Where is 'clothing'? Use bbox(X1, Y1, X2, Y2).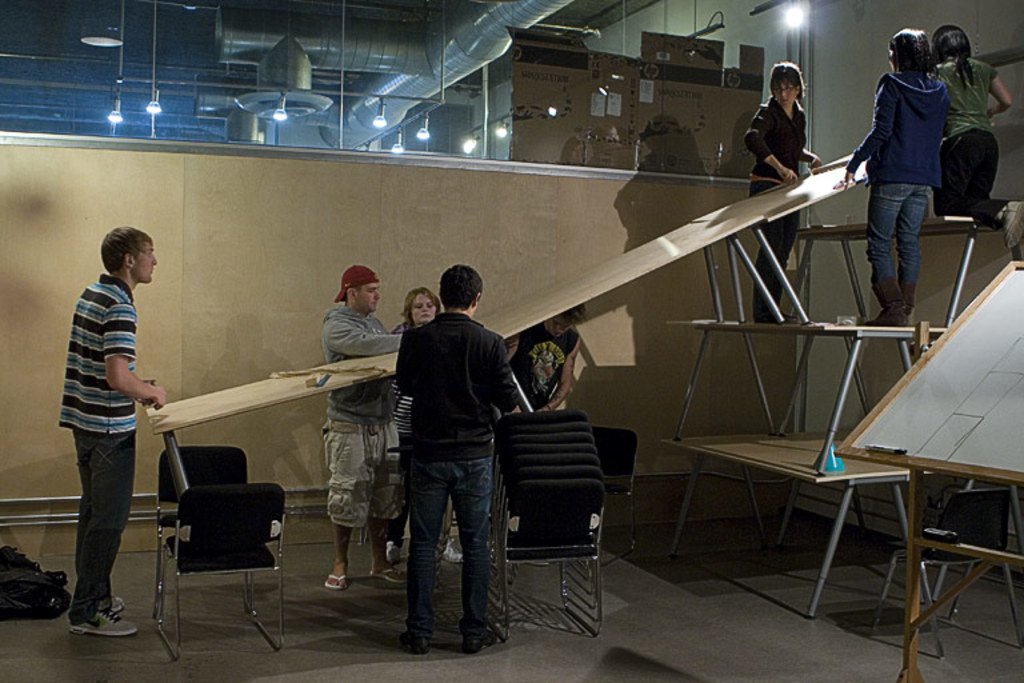
bbox(509, 320, 580, 411).
